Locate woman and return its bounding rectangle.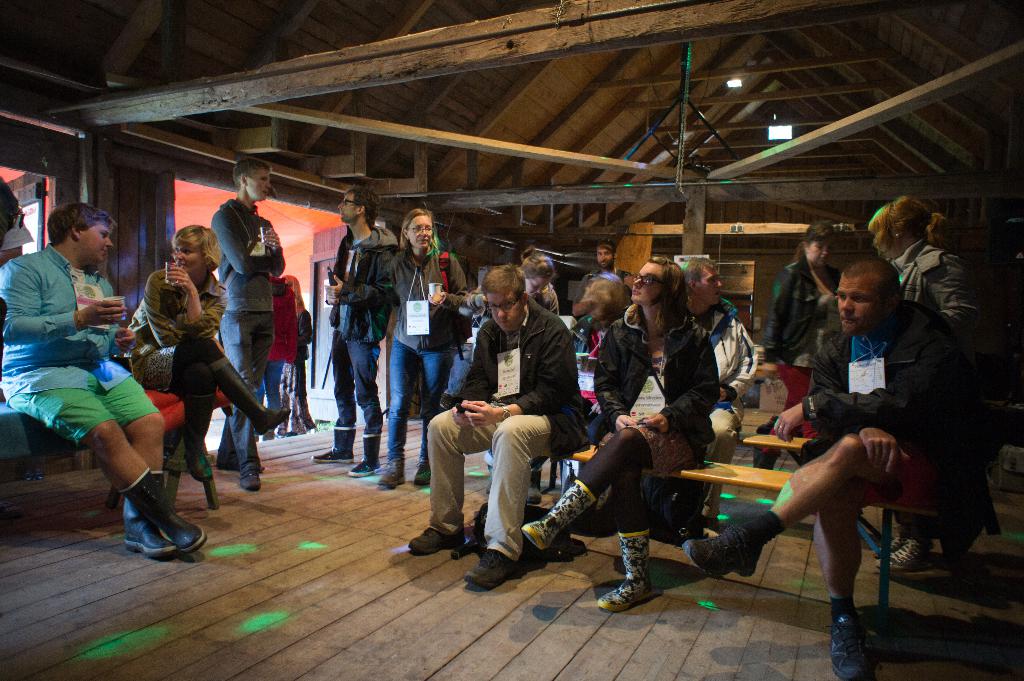
[867,196,989,573].
